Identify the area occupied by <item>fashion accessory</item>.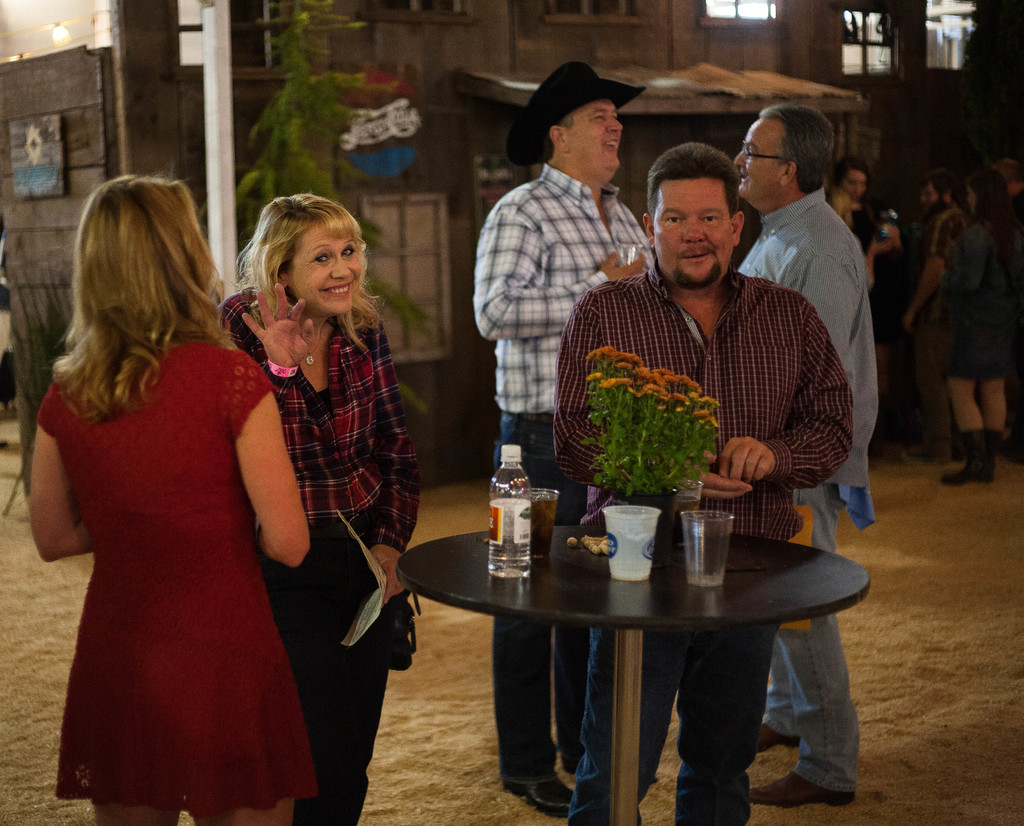
Area: <bbox>266, 362, 302, 380</bbox>.
